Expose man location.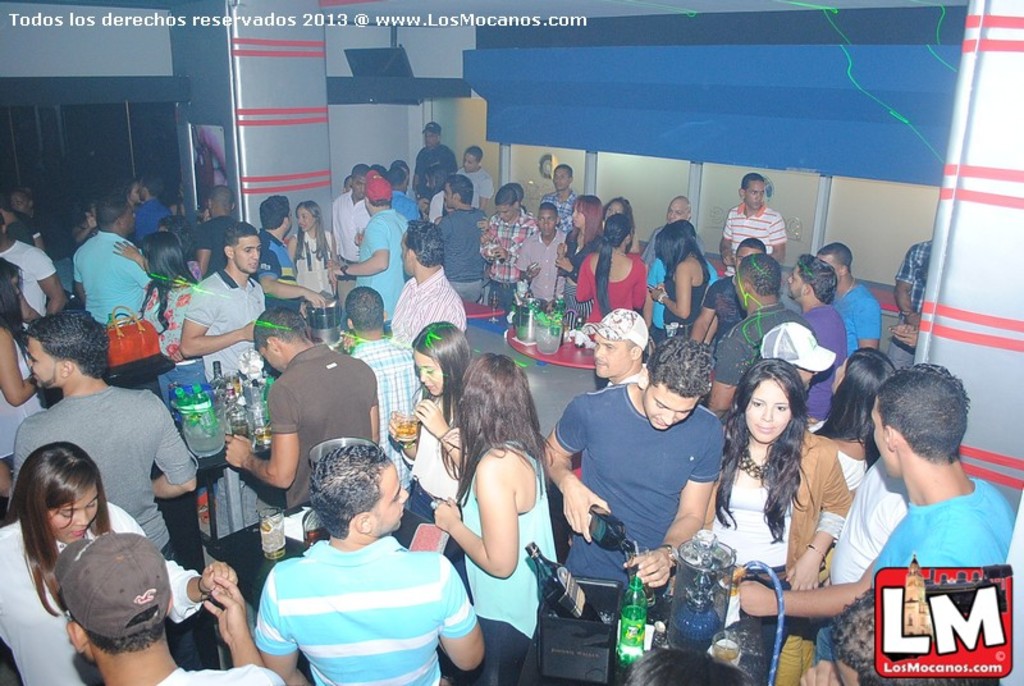
Exposed at <bbox>458, 145, 495, 210</bbox>.
